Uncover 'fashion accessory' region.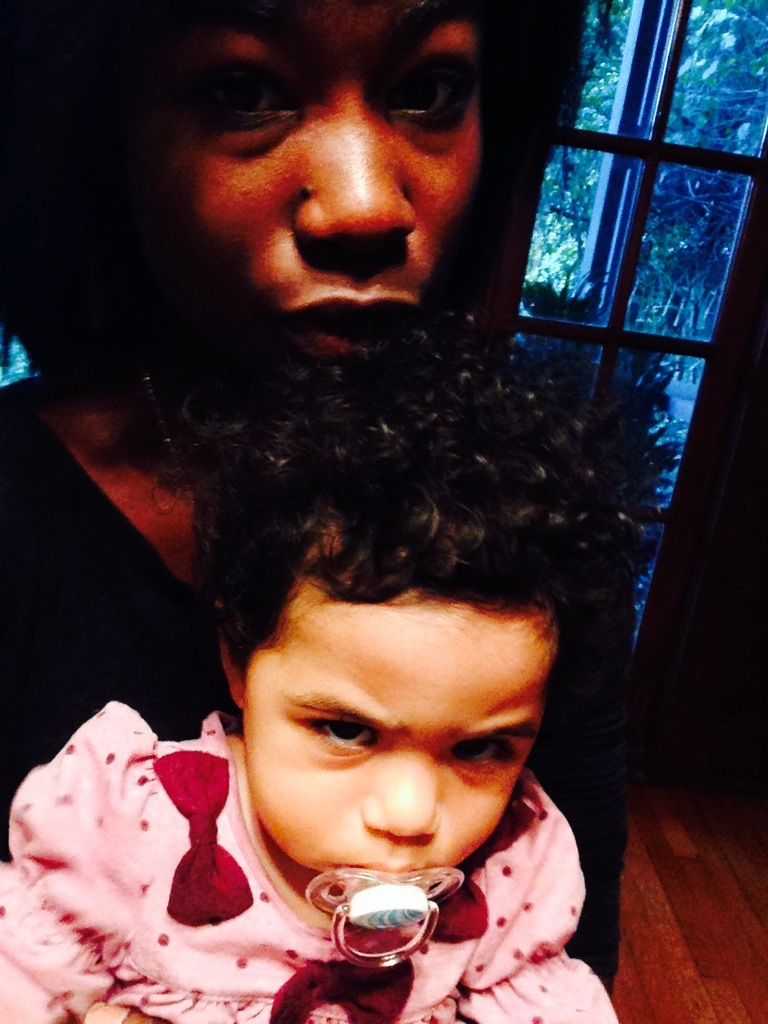
Uncovered: left=151, top=747, right=253, bottom=934.
